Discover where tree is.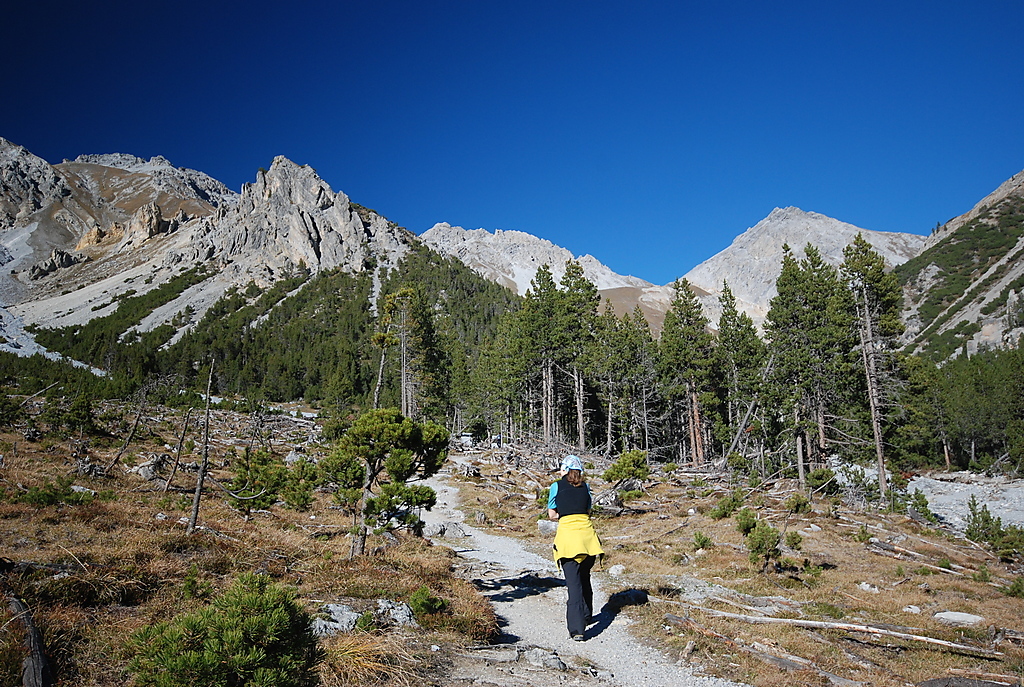
Discovered at left=707, top=284, right=775, bottom=473.
